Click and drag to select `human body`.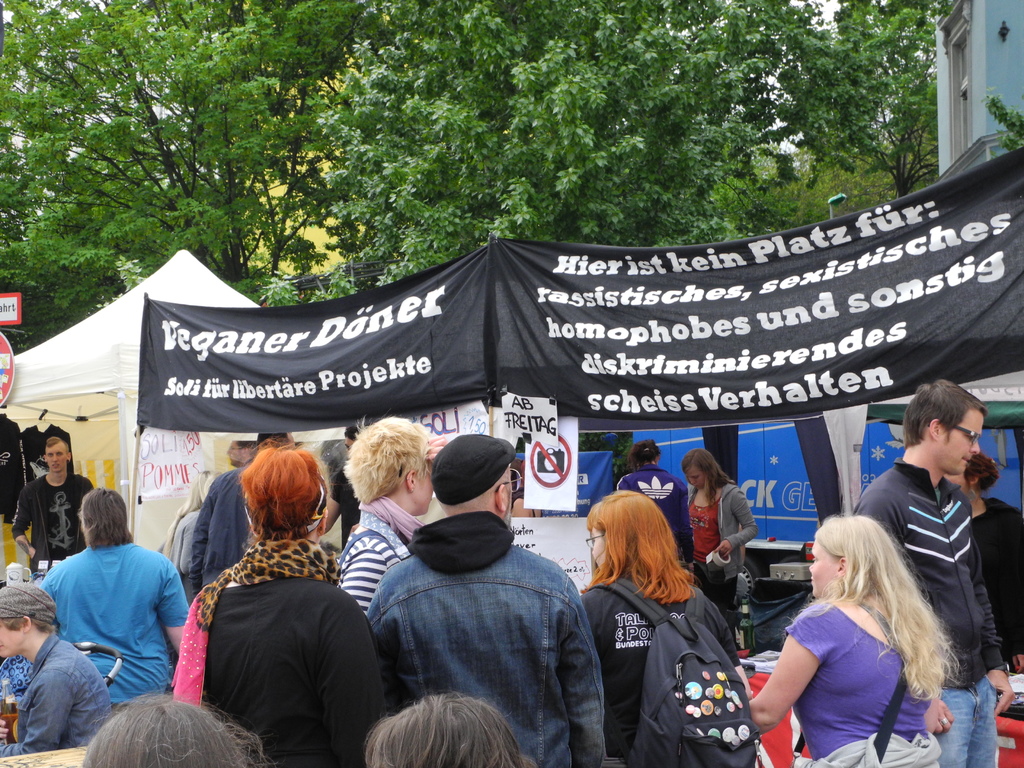
Selection: rect(756, 509, 951, 751).
